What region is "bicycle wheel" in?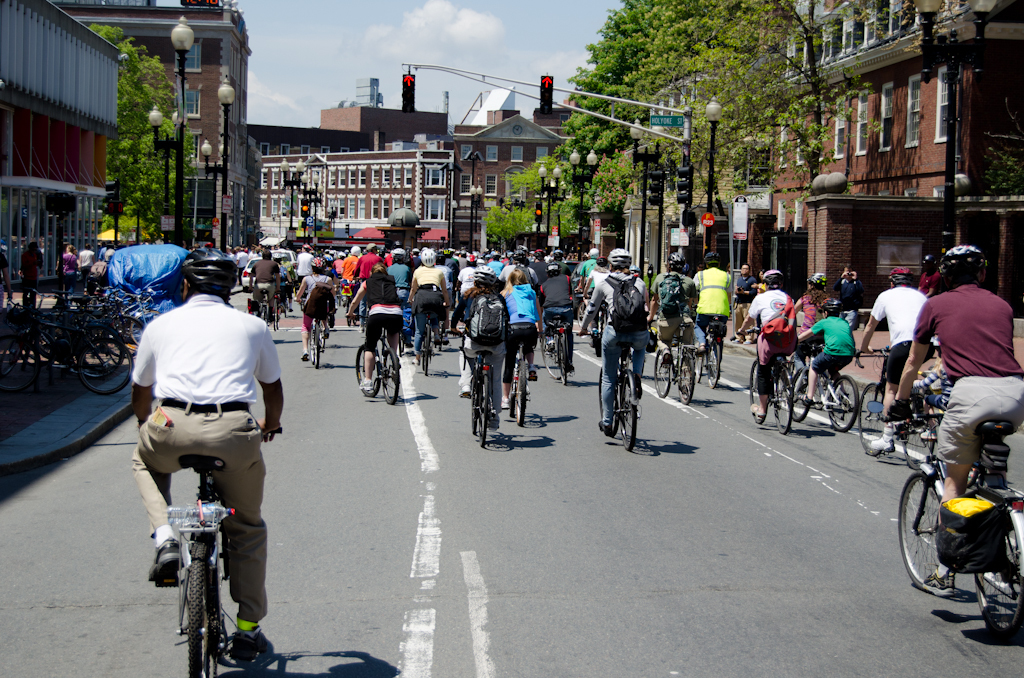
select_region(784, 368, 808, 419).
